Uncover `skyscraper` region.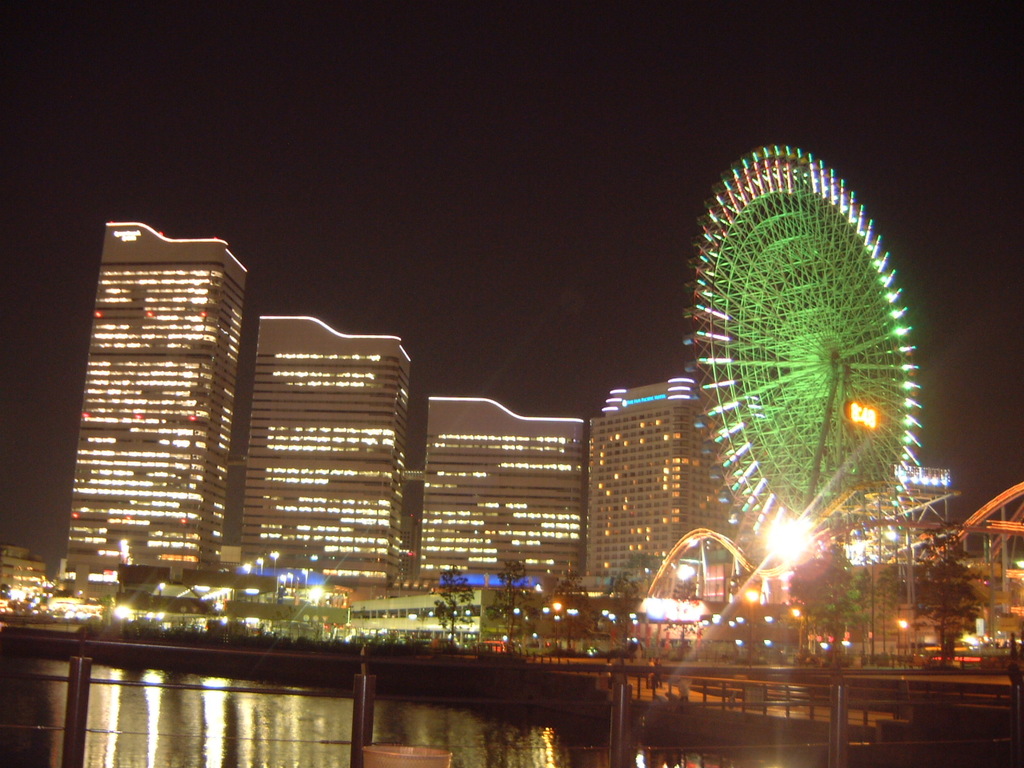
Uncovered: <bbox>581, 373, 751, 599</bbox>.
